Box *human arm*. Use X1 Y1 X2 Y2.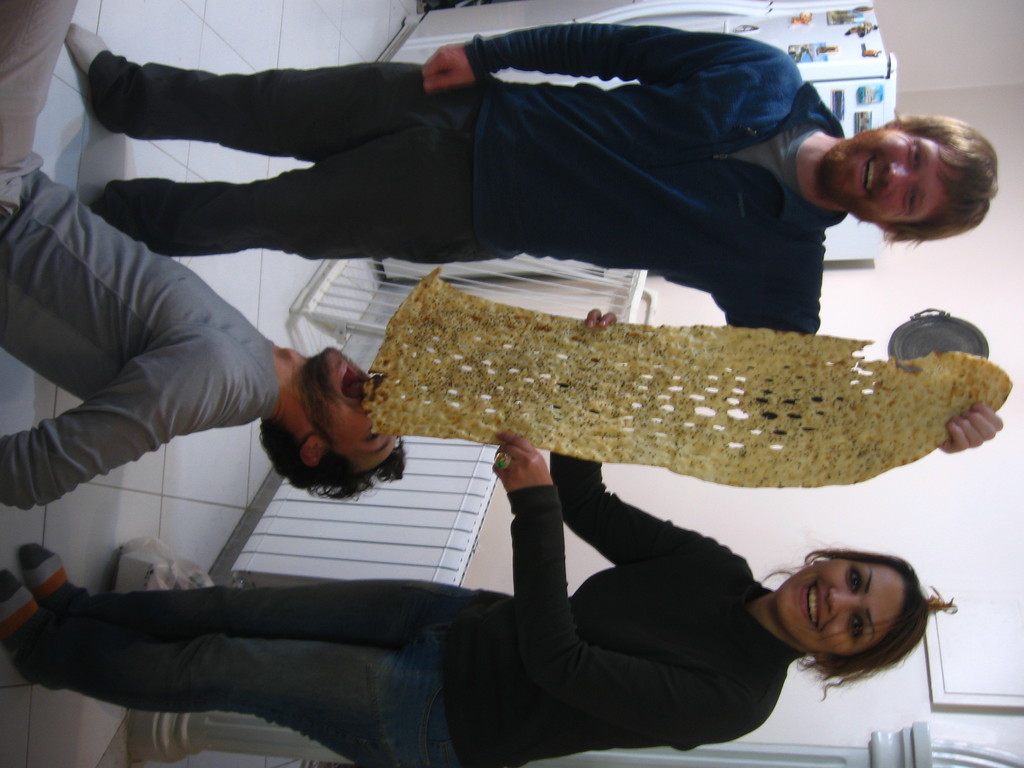
694 228 1014 462.
